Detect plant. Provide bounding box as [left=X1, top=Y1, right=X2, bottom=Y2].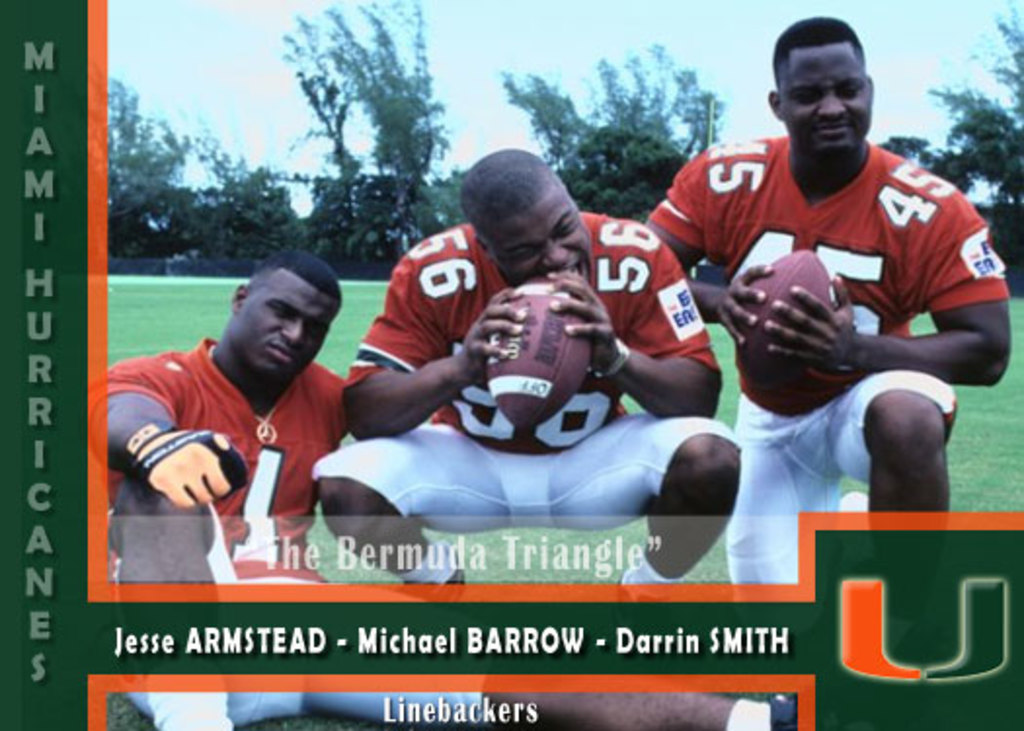
[left=337, top=271, right=386, bottom=376].
